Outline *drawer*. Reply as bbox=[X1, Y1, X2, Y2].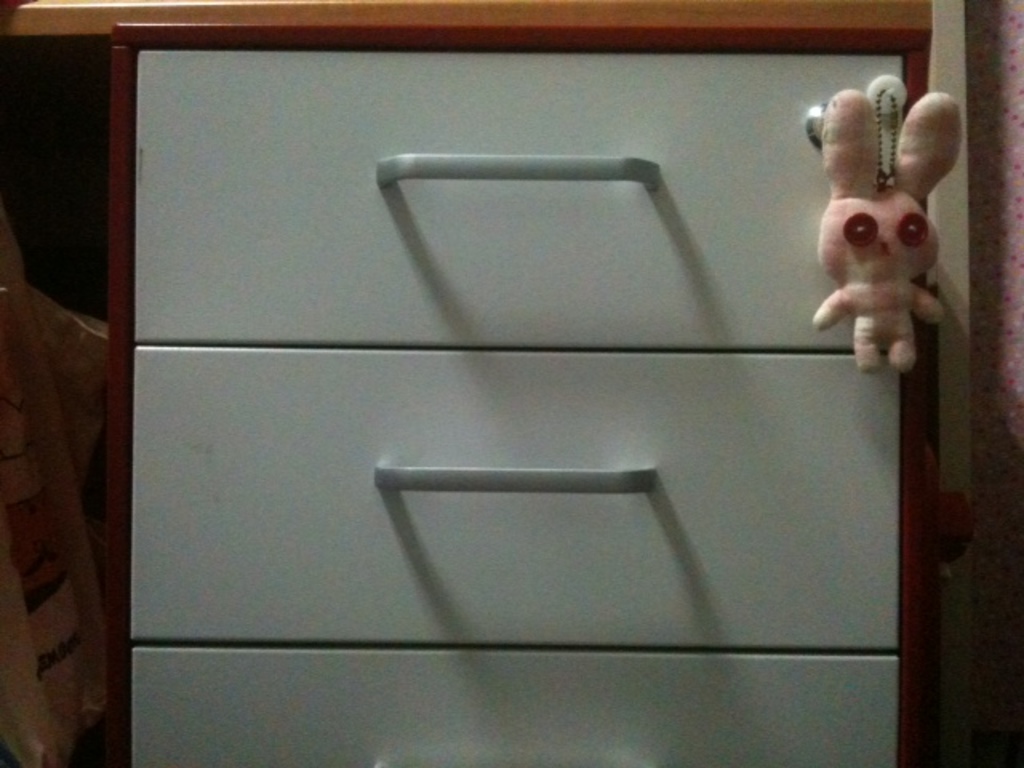
bbox=[130, 346, 898, 646].
